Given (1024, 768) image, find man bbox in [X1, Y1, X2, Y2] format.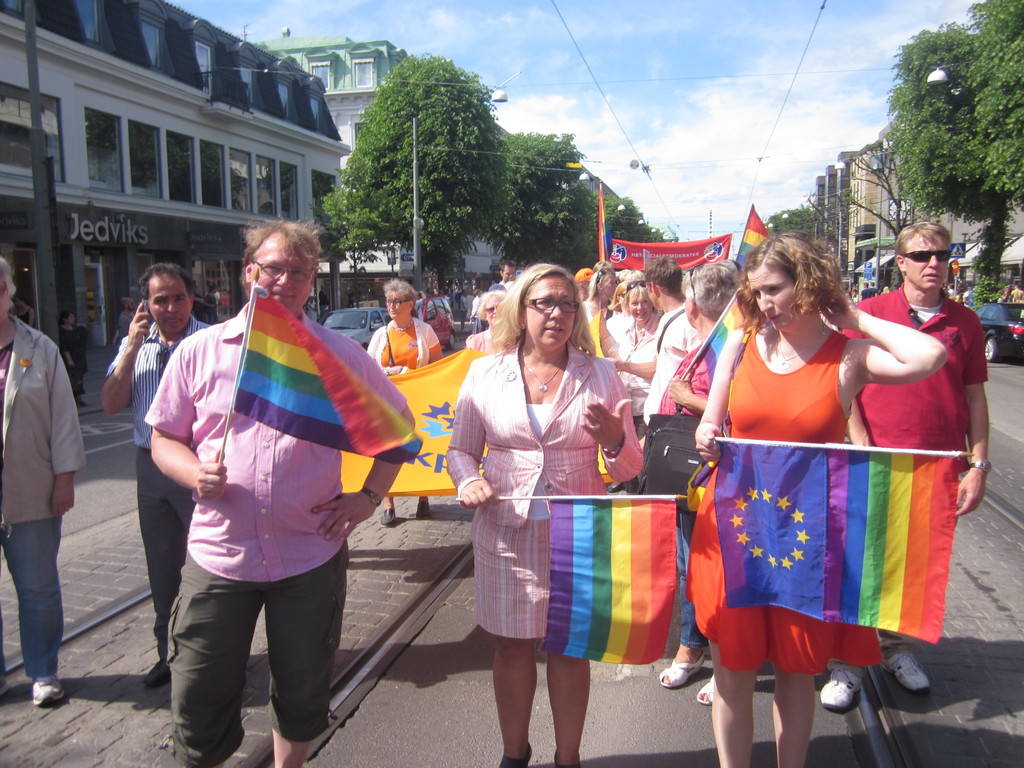
[860, 280, 873, 301].
